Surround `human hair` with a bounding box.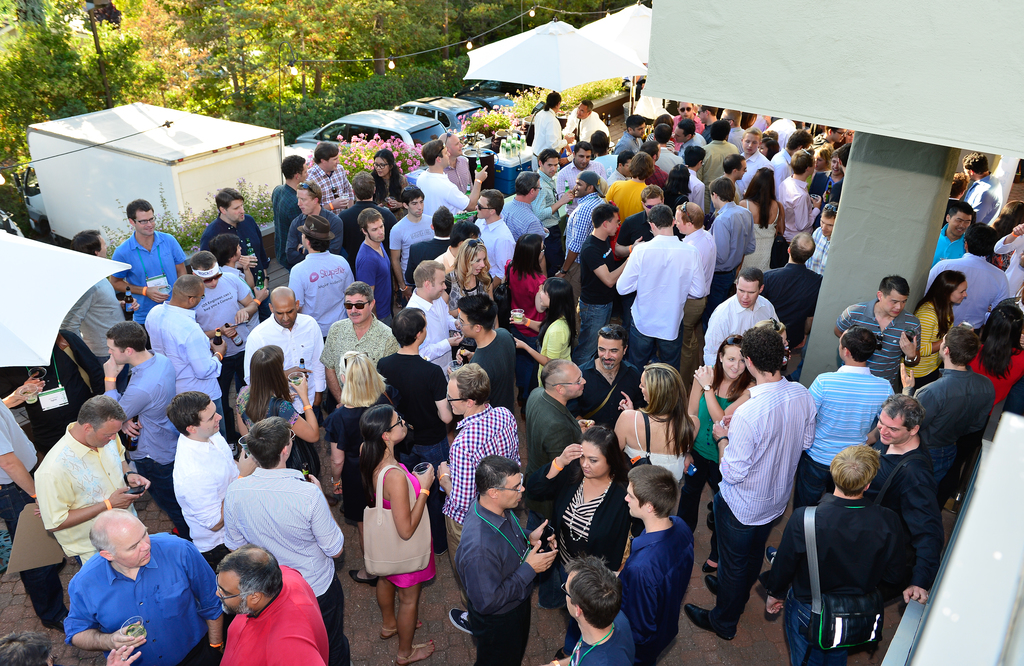
locate(169, 391, 211, 436).
